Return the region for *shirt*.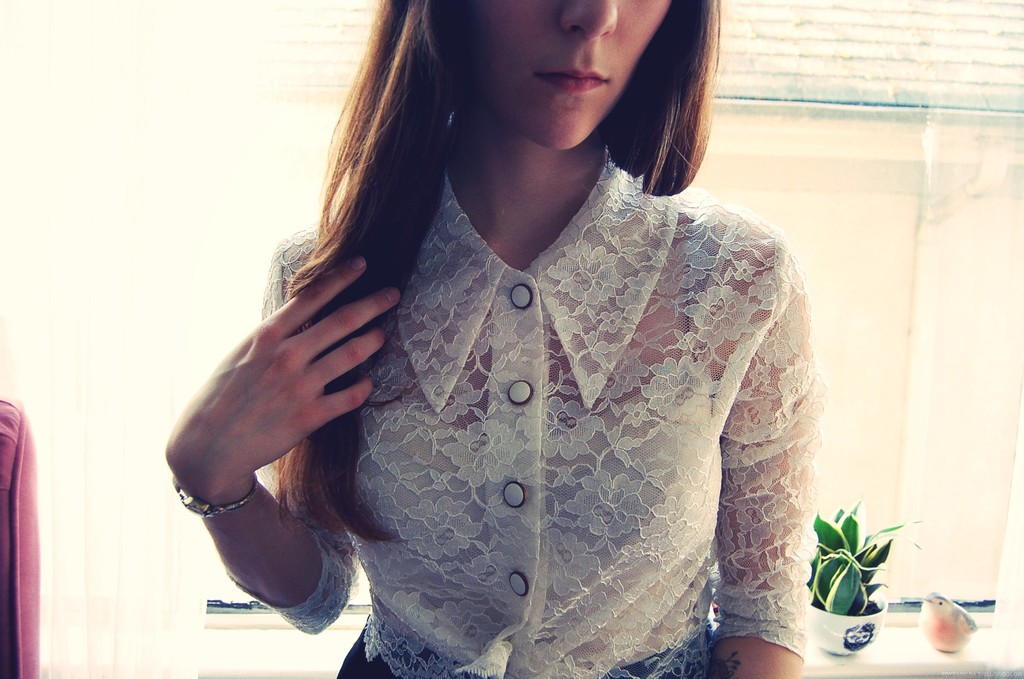
[left=195, top=82, right=849, bottom=637].
